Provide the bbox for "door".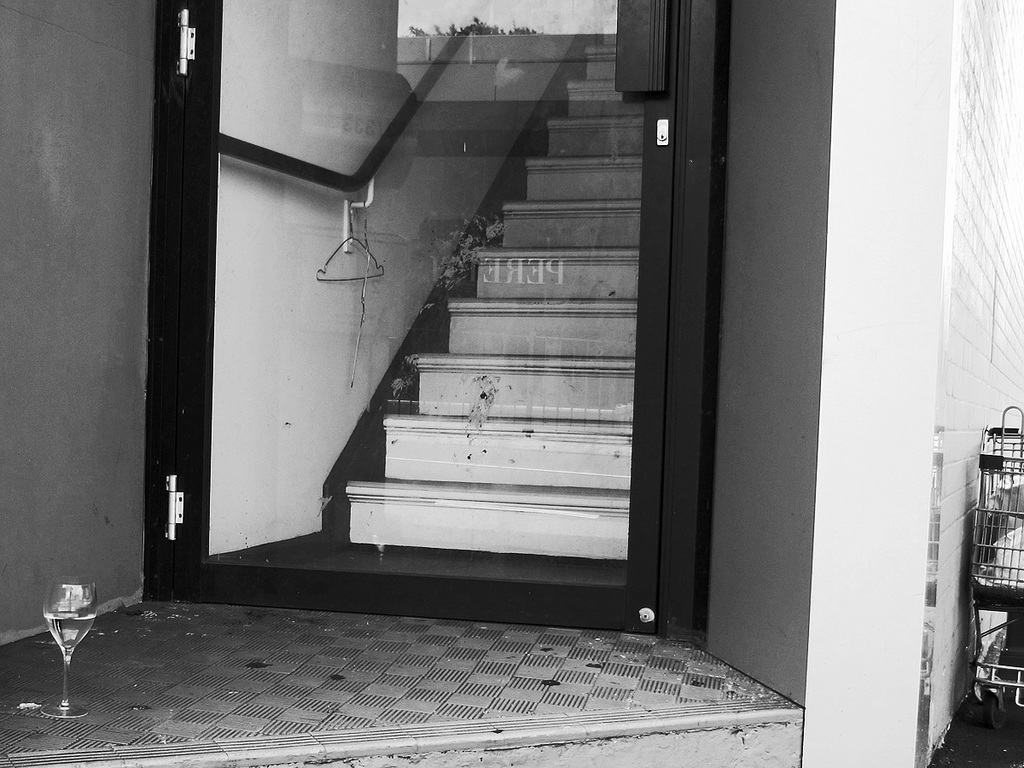
184 0 683 635.
